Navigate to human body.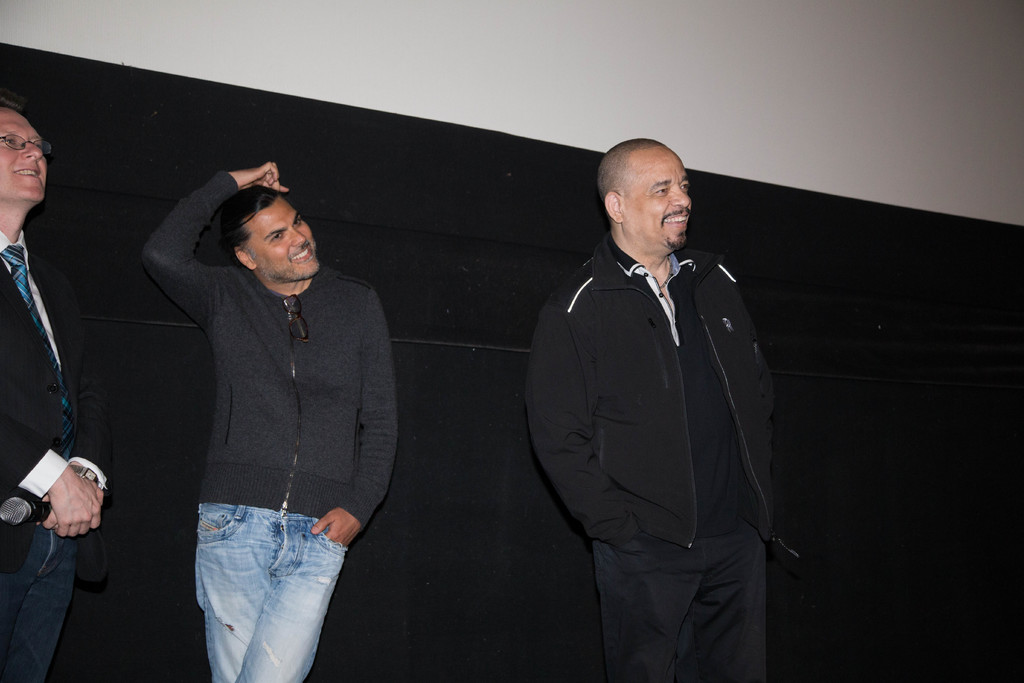
Navigation target: <region>0, 90, 106, 682</region>.
